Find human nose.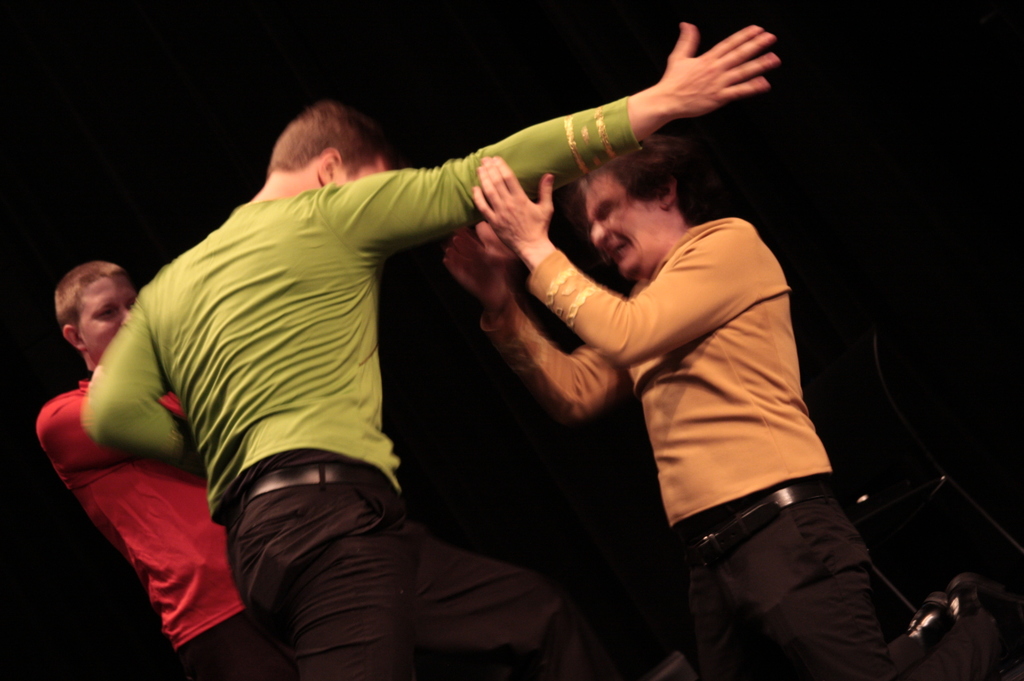
[118,308,131,328].
